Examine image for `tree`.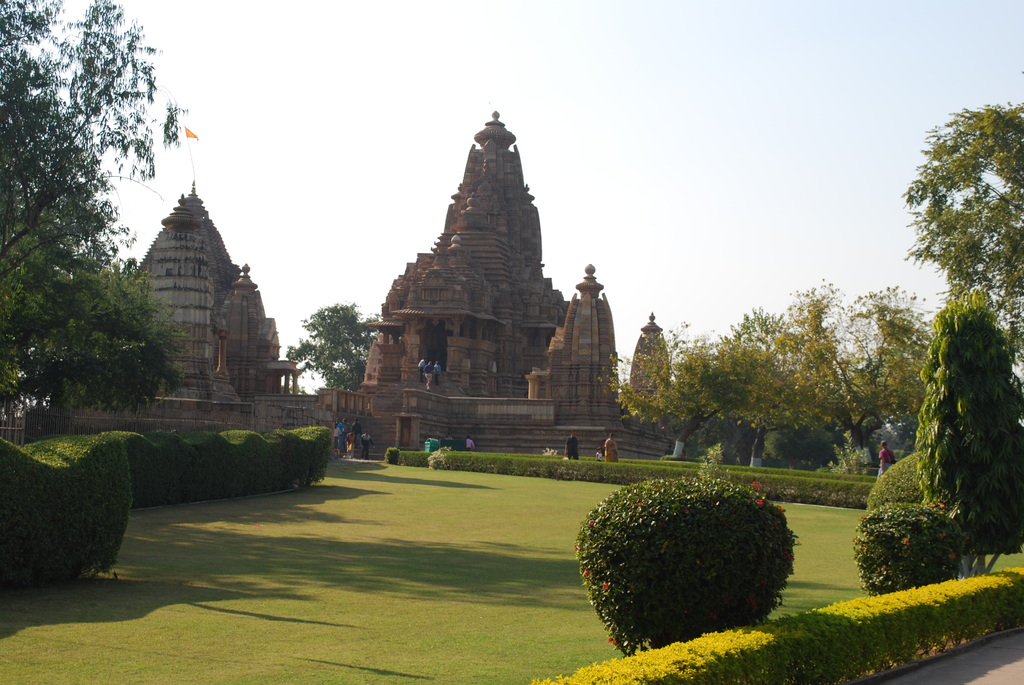
Examination result: <bbox>291, 306, 383, 388</bbox>.
